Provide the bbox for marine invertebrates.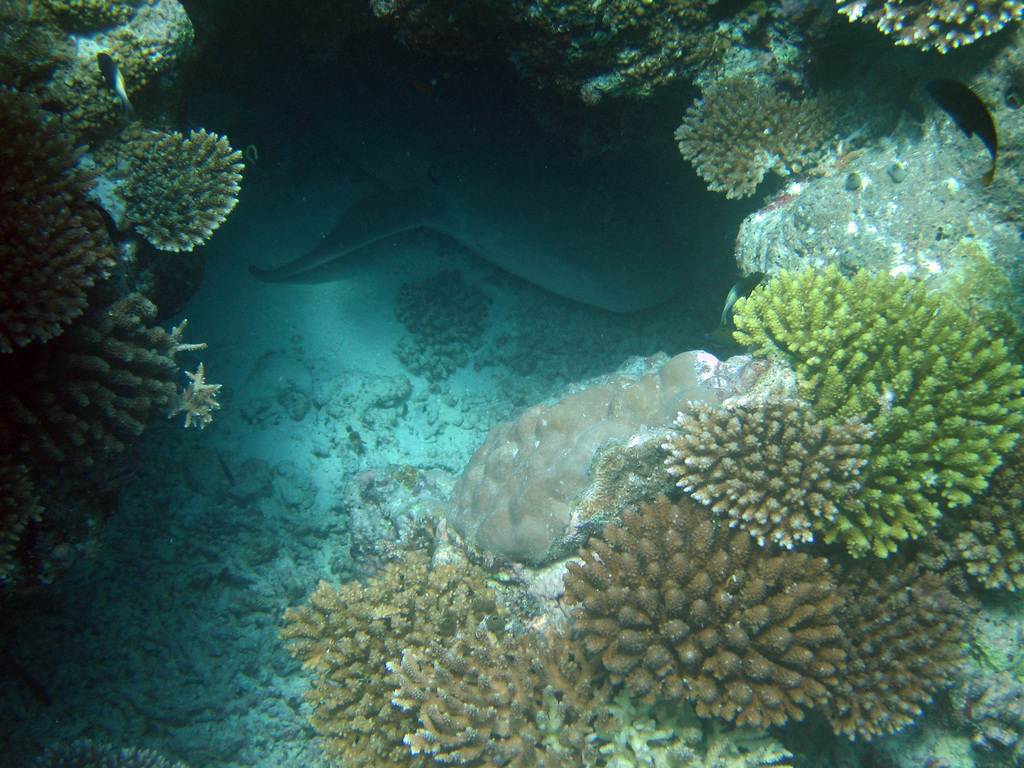
(x1=909, y1=431, x2=1023, y2=614).
